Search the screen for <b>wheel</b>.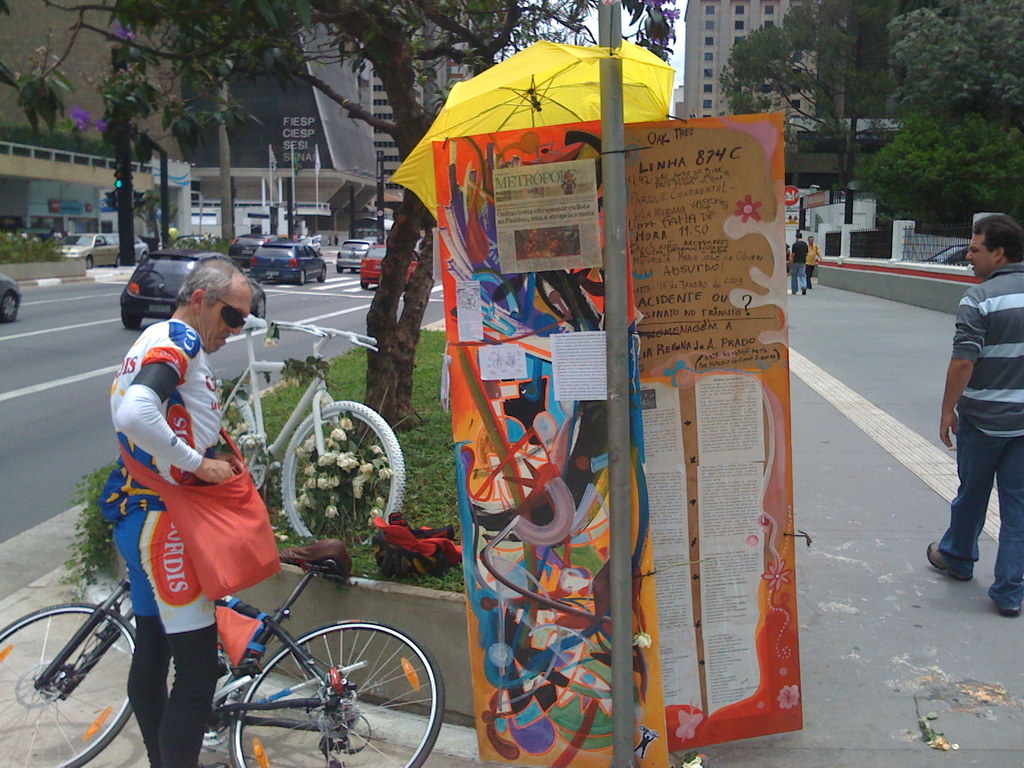
Found at [x1=361, y1=282, x2=370, y2=289].
